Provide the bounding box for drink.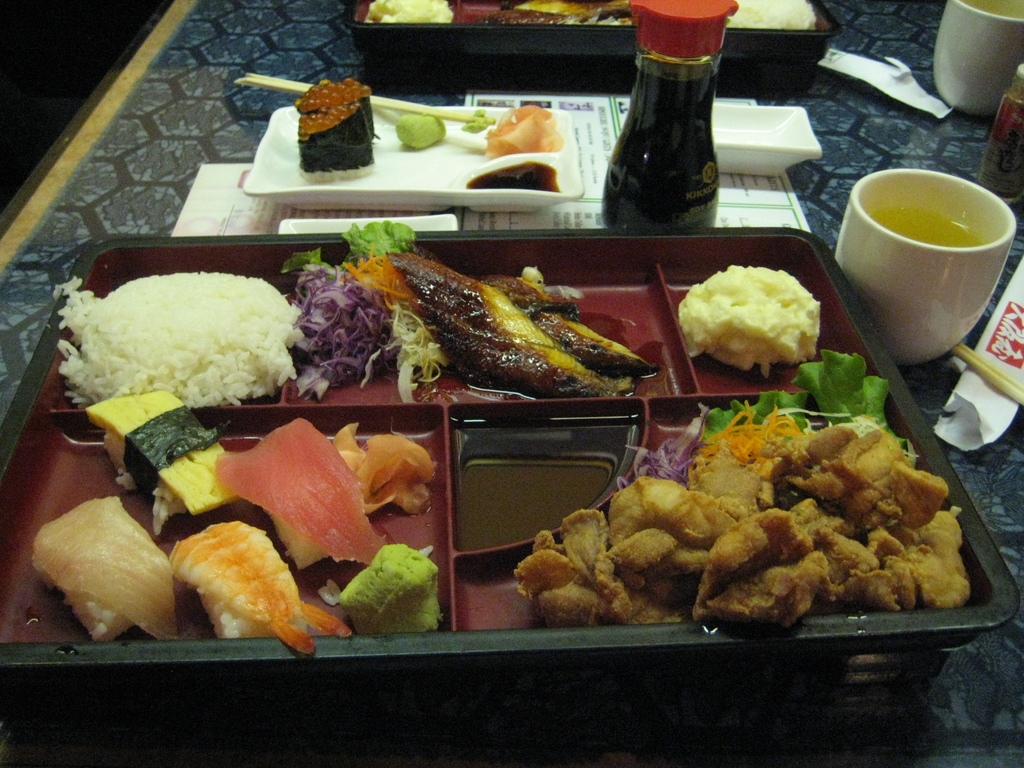
x1=604 y1=10 x2=738 y2=234.
